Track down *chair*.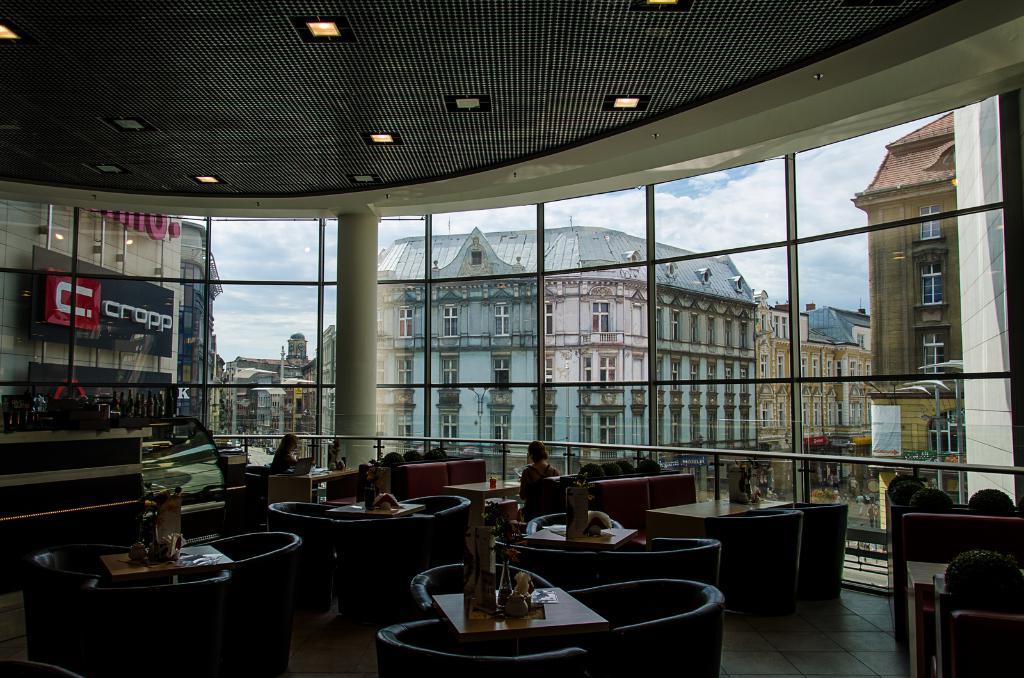
Tracked to (524, 512, 624, 538).
